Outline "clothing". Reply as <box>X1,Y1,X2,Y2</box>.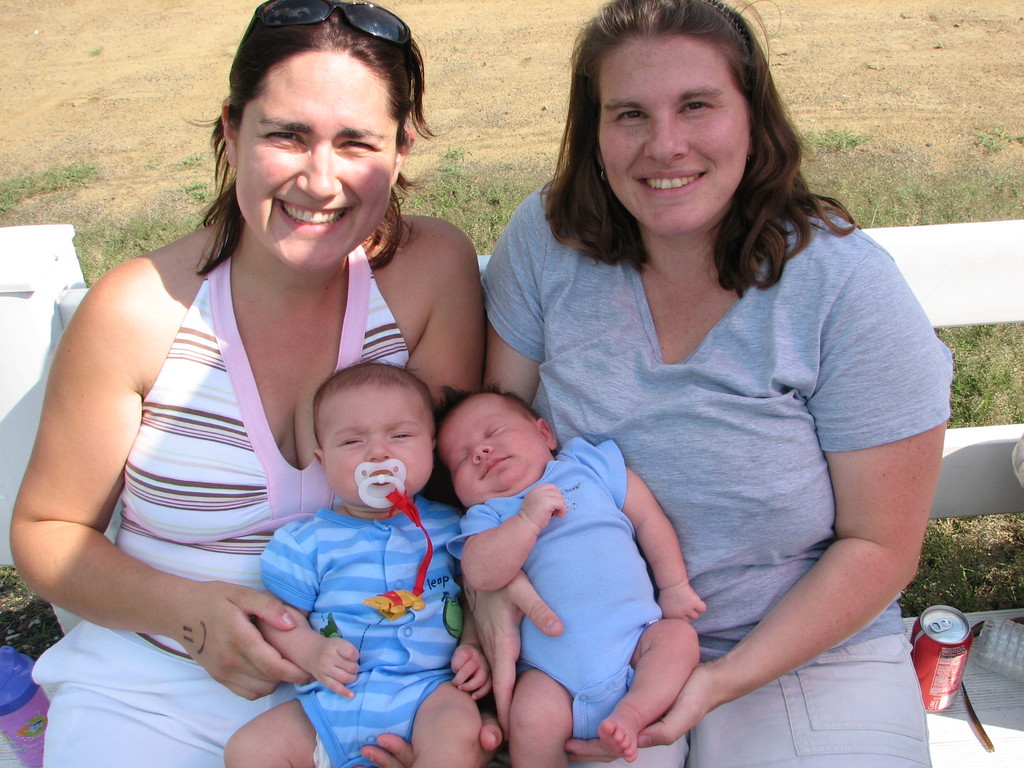
<box>59,214,477,739</box>.
